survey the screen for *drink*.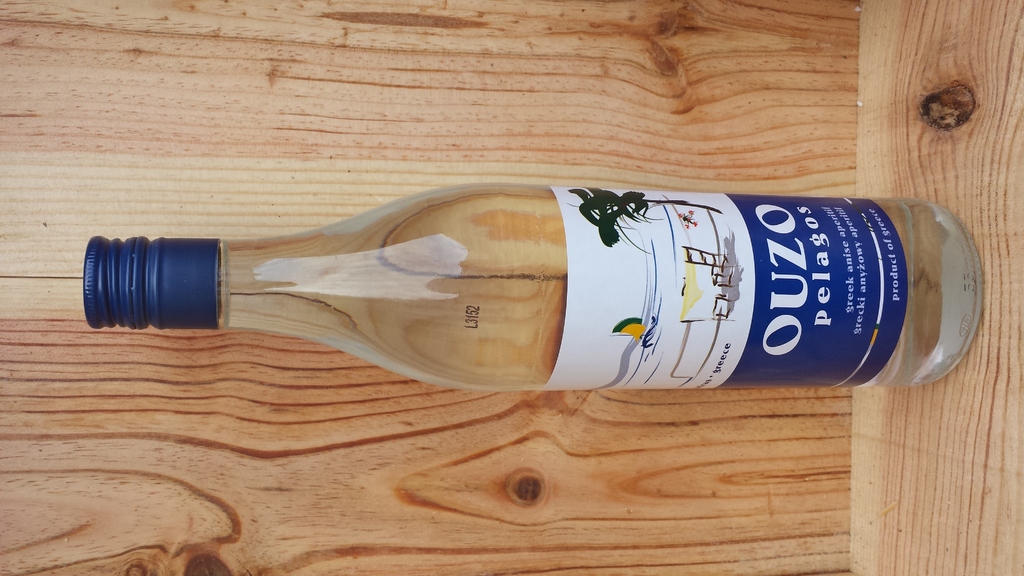
Survey found: 115/188/974/389.
